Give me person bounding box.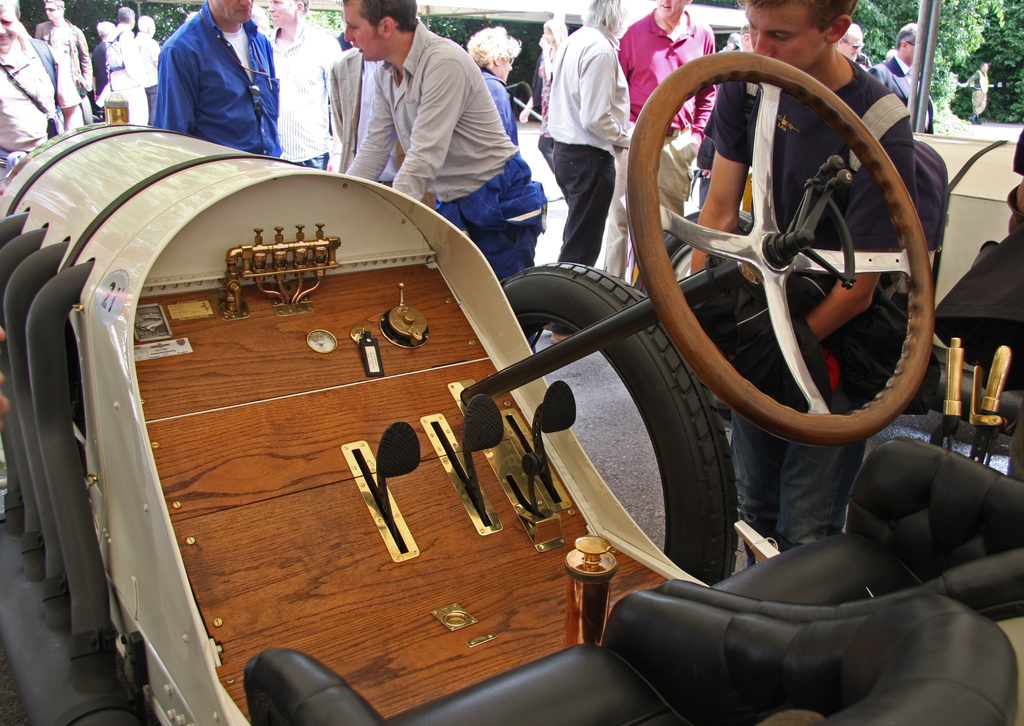
(0,3,65,166).
